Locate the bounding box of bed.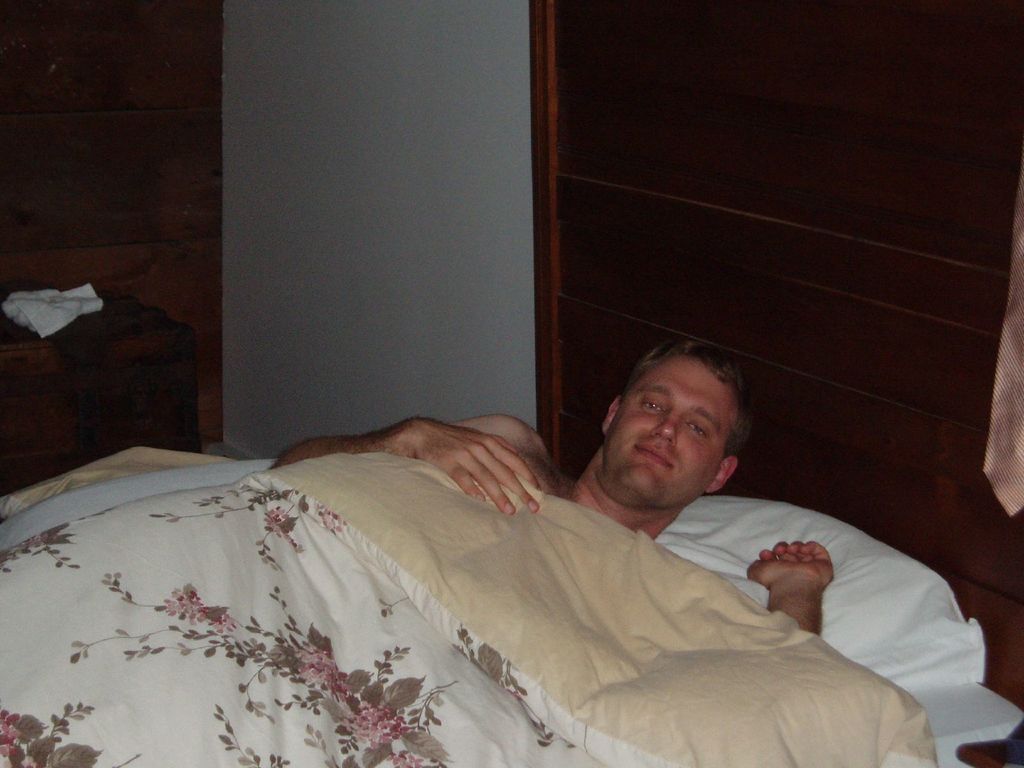
Bounding box: region(10, 403, 900, 762).
